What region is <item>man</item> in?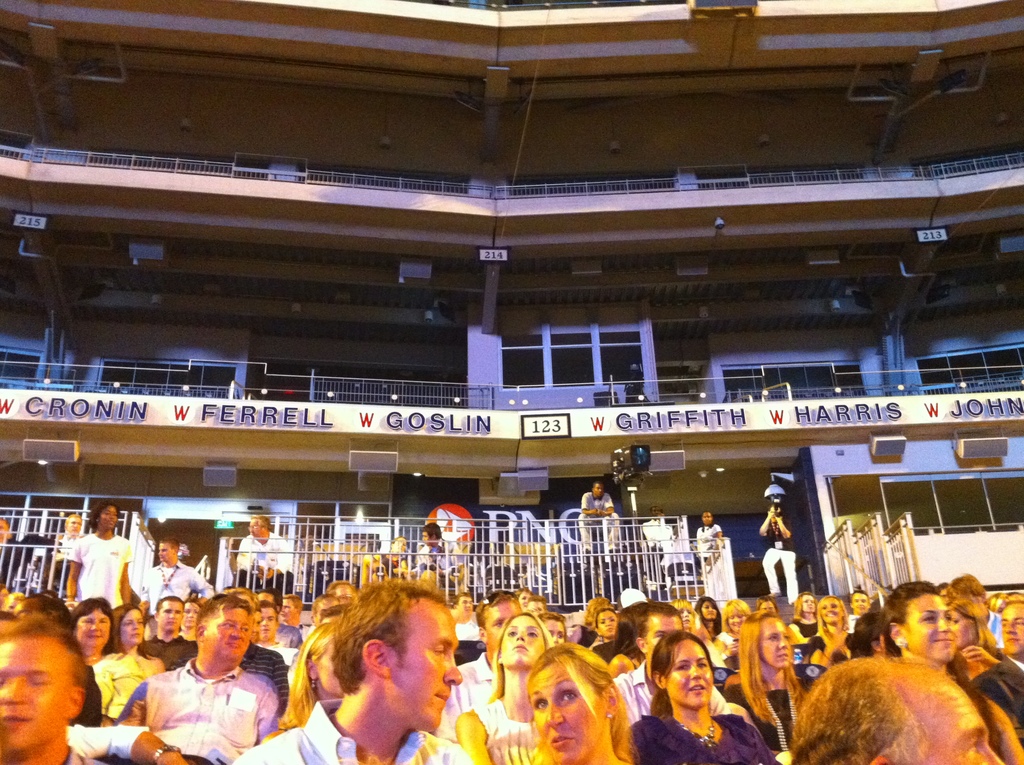
614:601:732:724.
